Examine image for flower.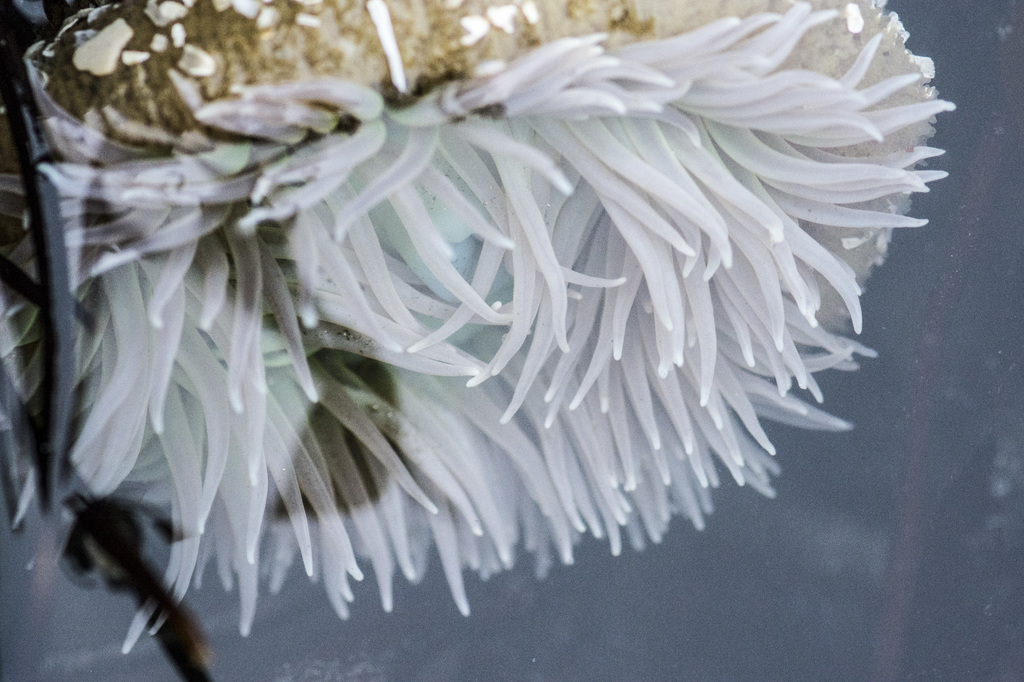
Examination result: 32/29/920/600.
